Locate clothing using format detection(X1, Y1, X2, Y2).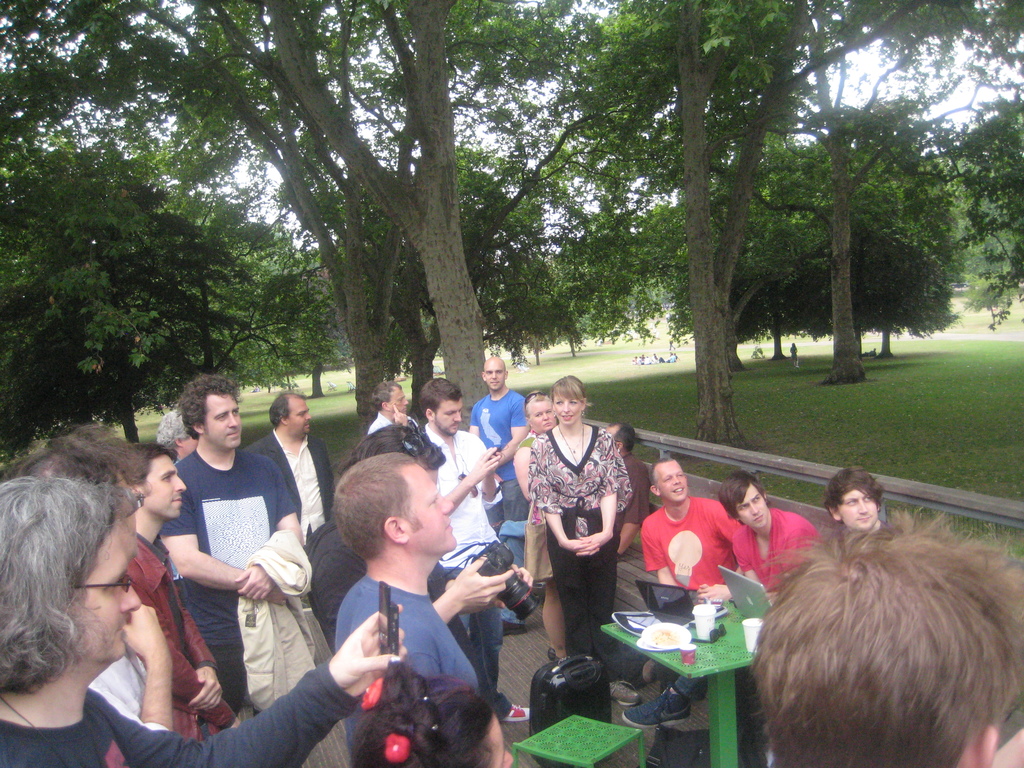
detection(119, 527, 253, 745).
